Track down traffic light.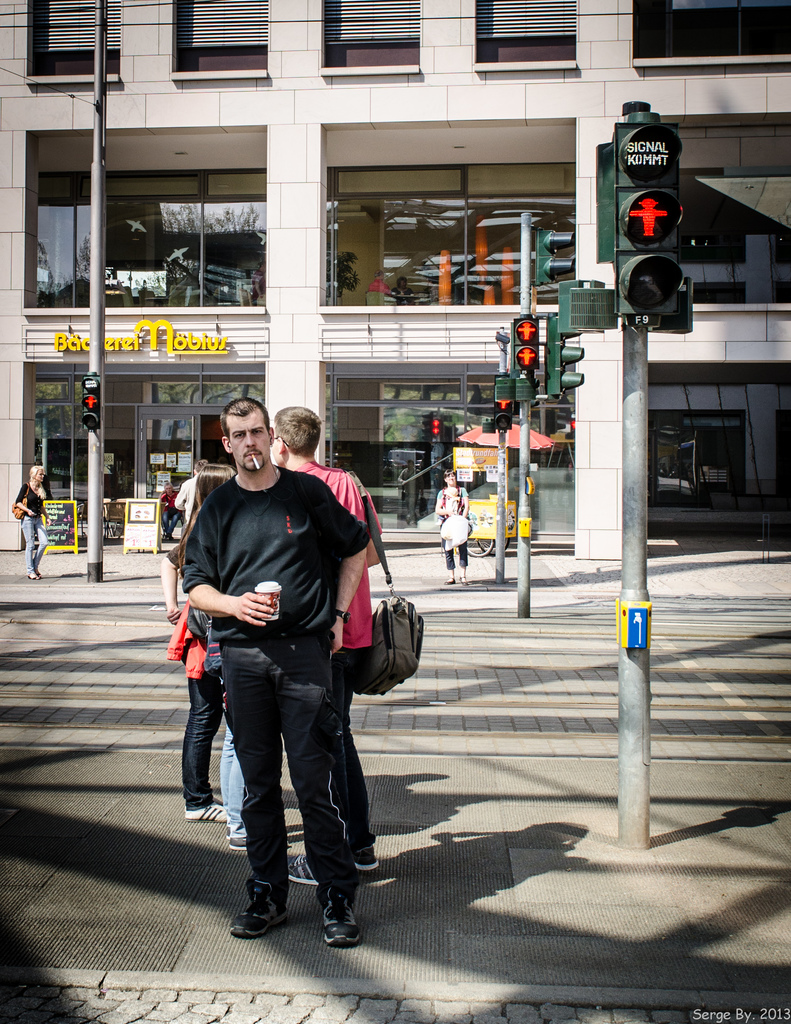
Tracked to (614,122,684,312).
